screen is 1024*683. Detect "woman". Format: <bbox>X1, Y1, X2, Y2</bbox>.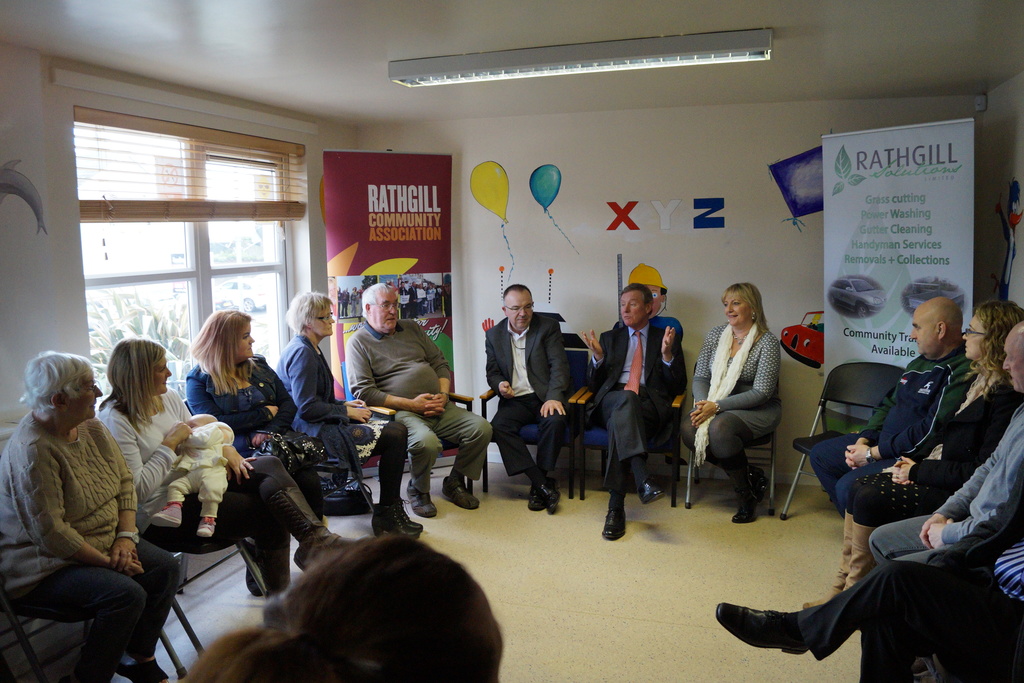
<bbox>275, 295, 429, 539</bbox>.
